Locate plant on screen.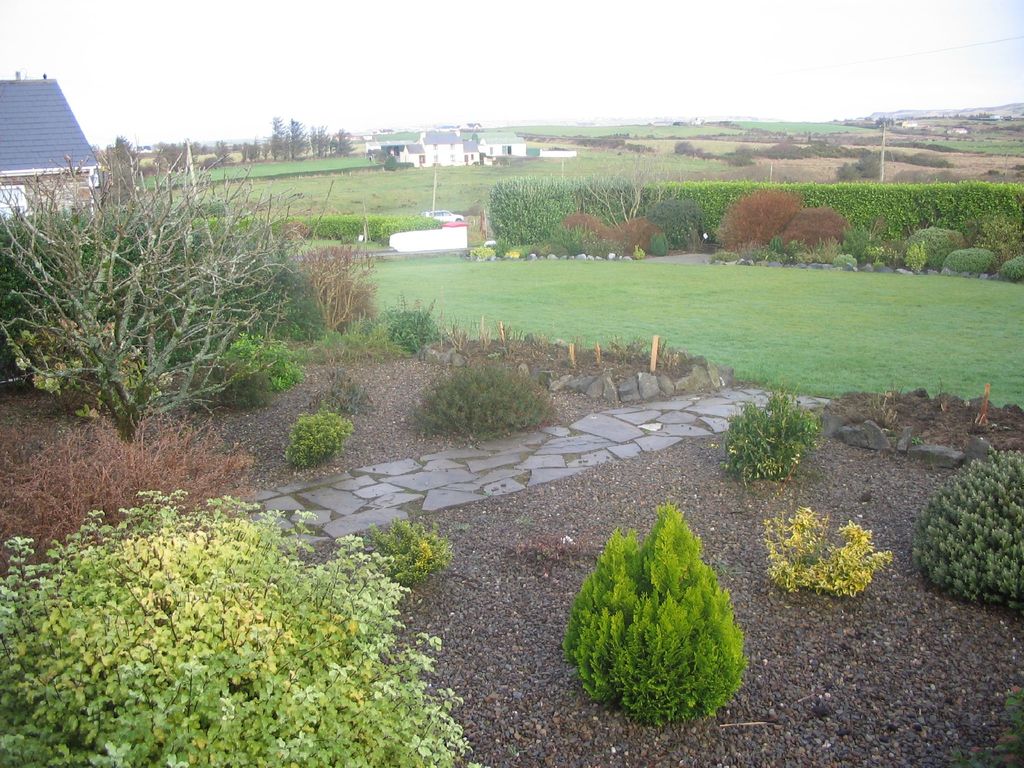
On screen at locate(900, 230, 968, 266).
